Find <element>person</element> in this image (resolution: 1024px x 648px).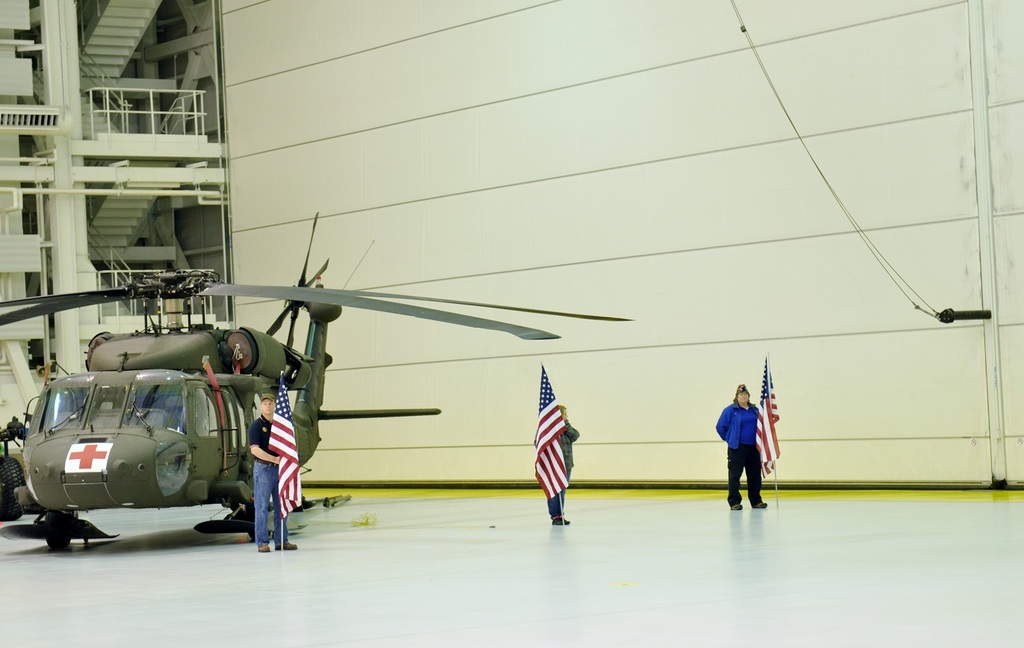
{"left": 545, "top": 400, "right": 572, "bottom": 519}.
